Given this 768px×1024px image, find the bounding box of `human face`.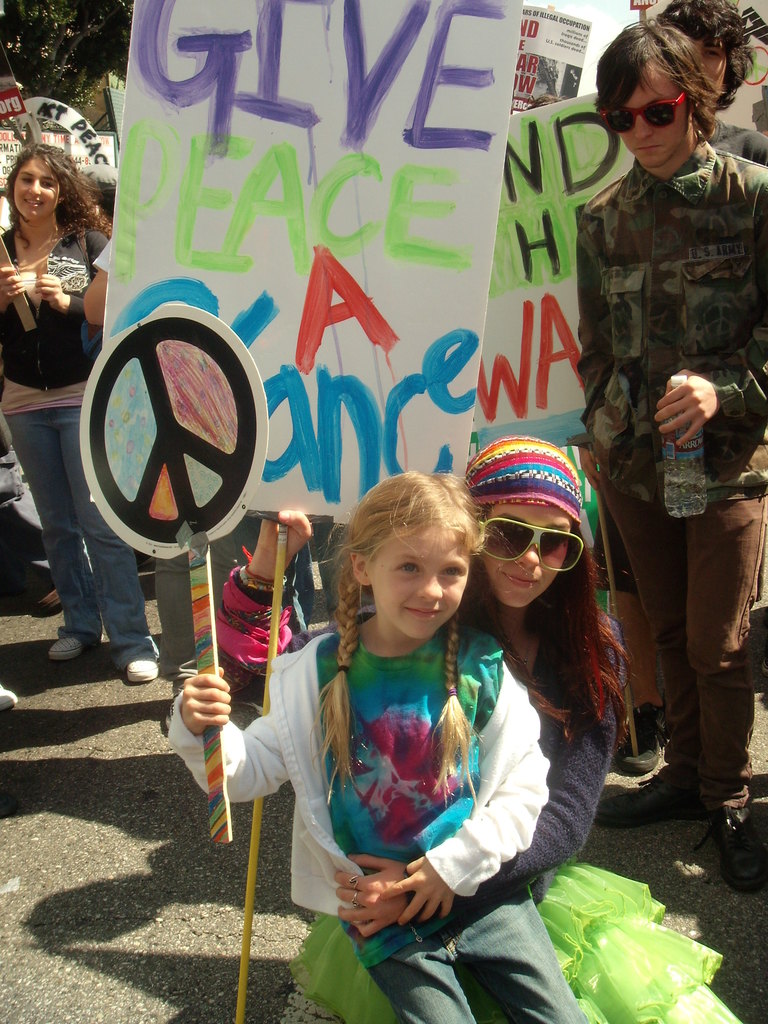
[618, 67, 692, 170].
